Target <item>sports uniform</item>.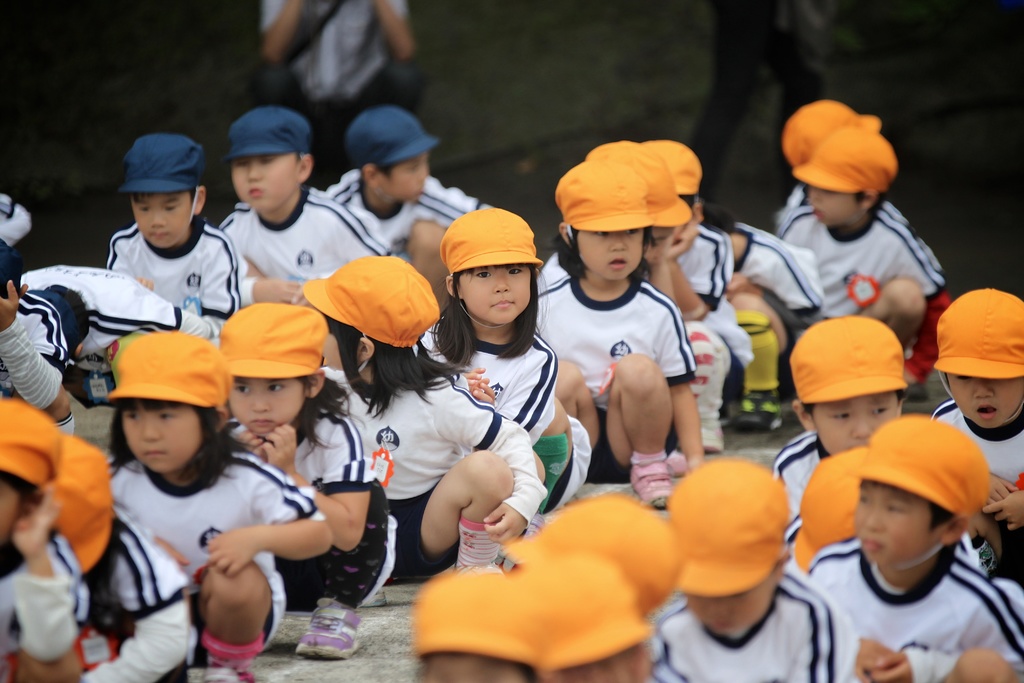
Target region: 515 273 710 486.
